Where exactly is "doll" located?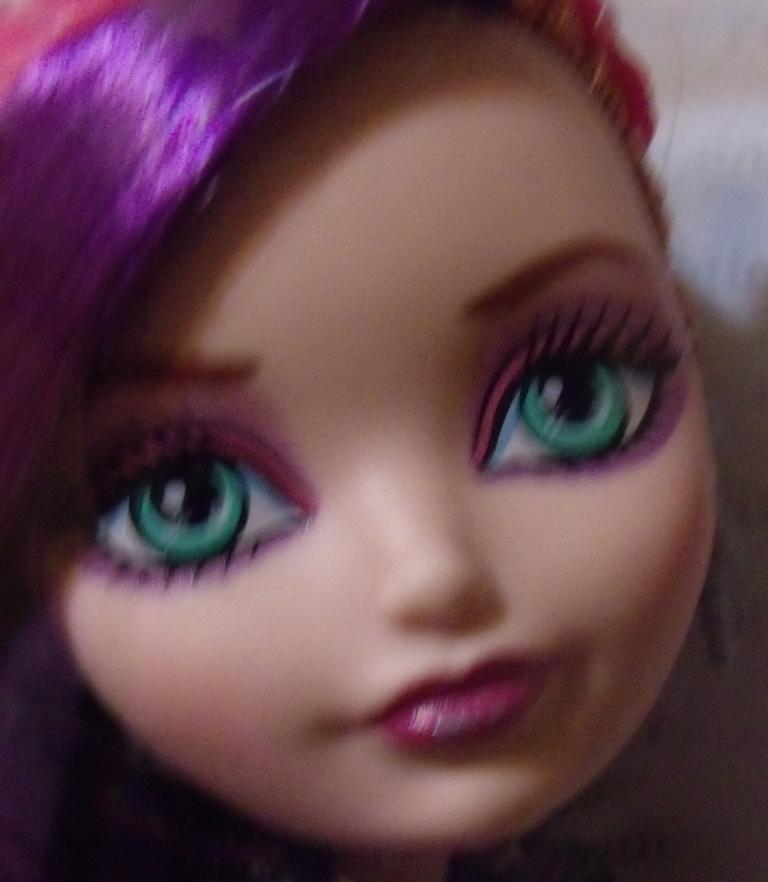
Its bounding box is {"x1": 0, "y1": 0, "x2": 760, "y2": 879}.
